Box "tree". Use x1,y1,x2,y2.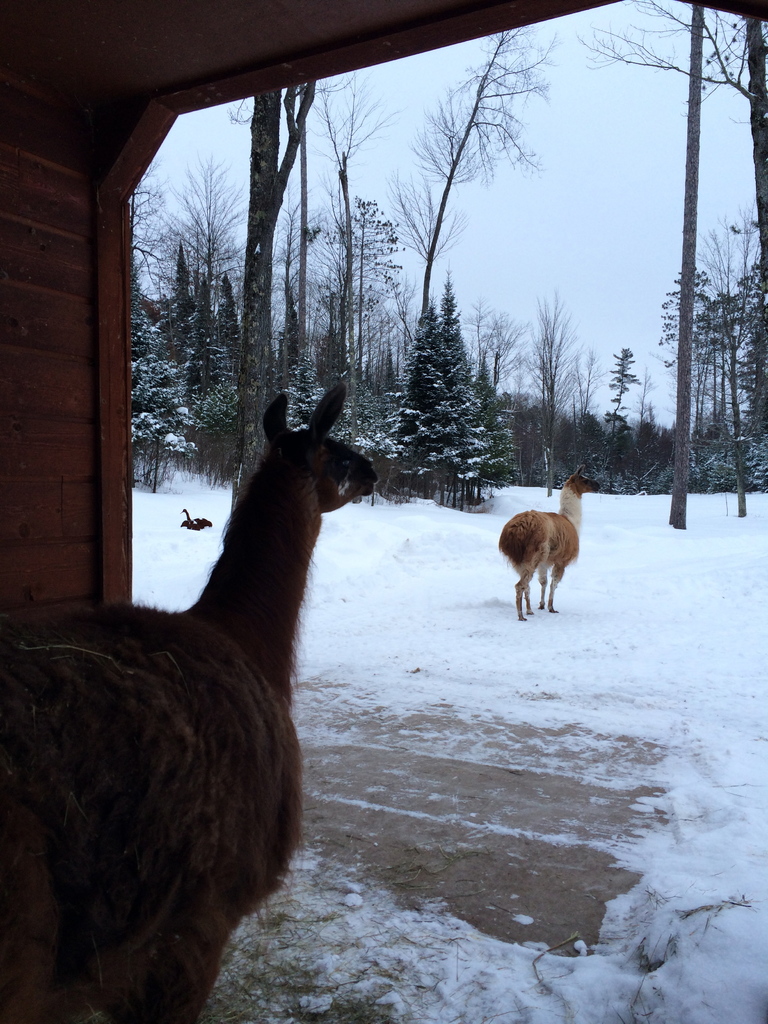
382,20,570,456.
